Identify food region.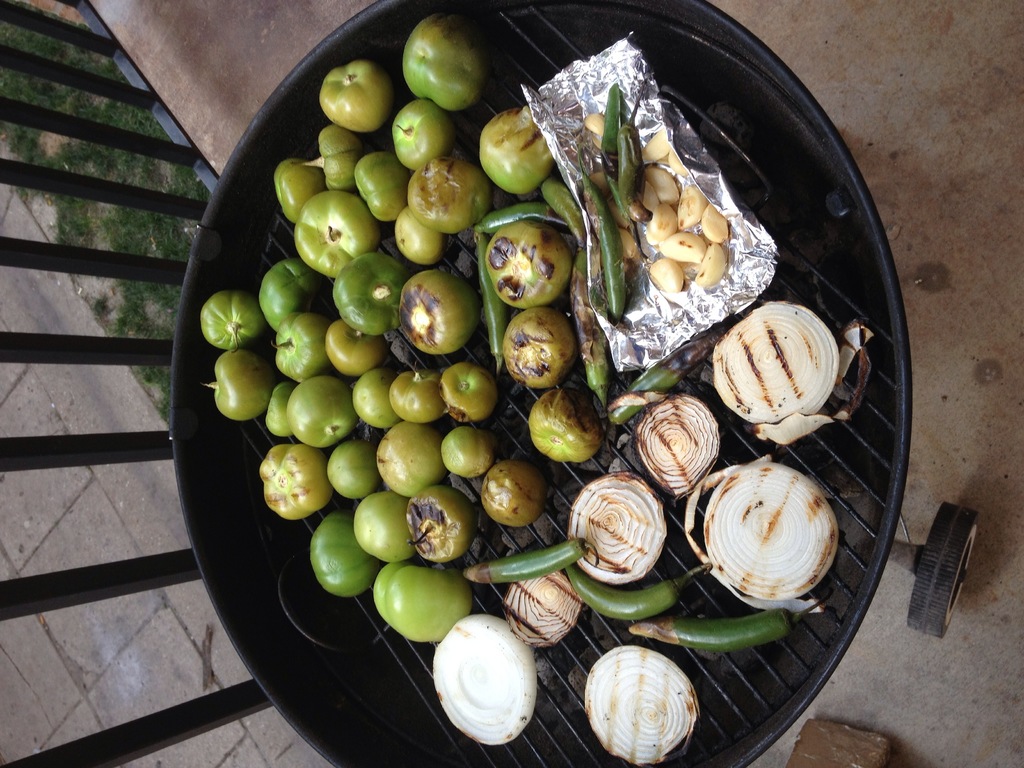
Region: BBox(273, 160, 318, 220).
